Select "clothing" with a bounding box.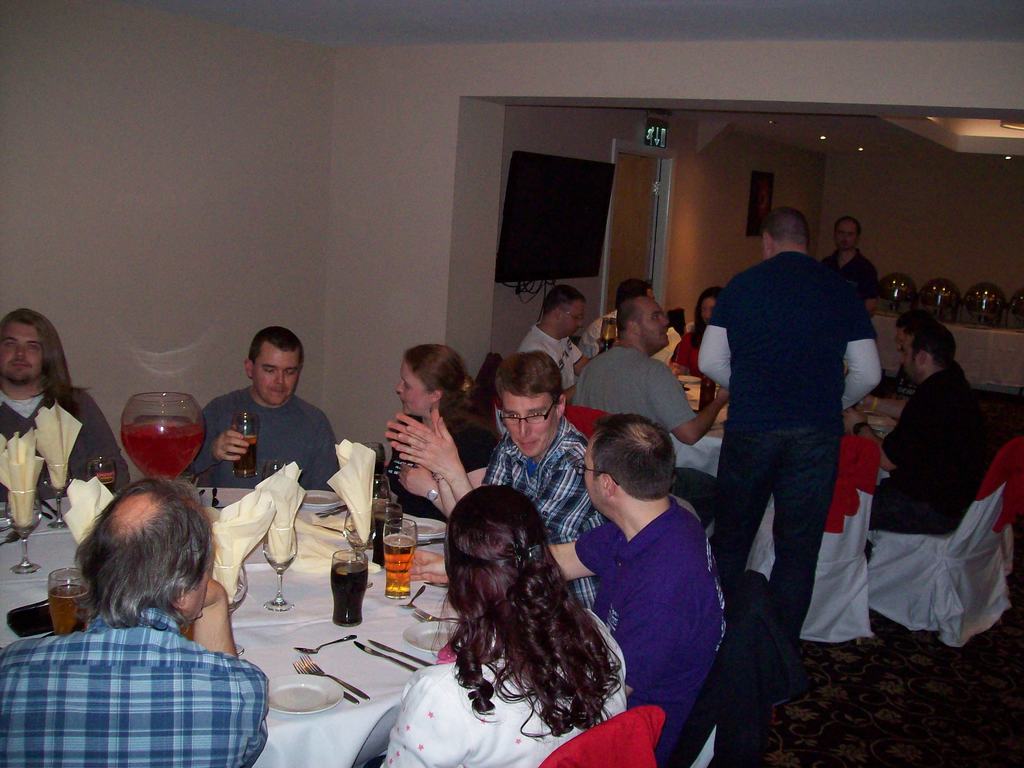
detection(0, 387, 133, 497).
